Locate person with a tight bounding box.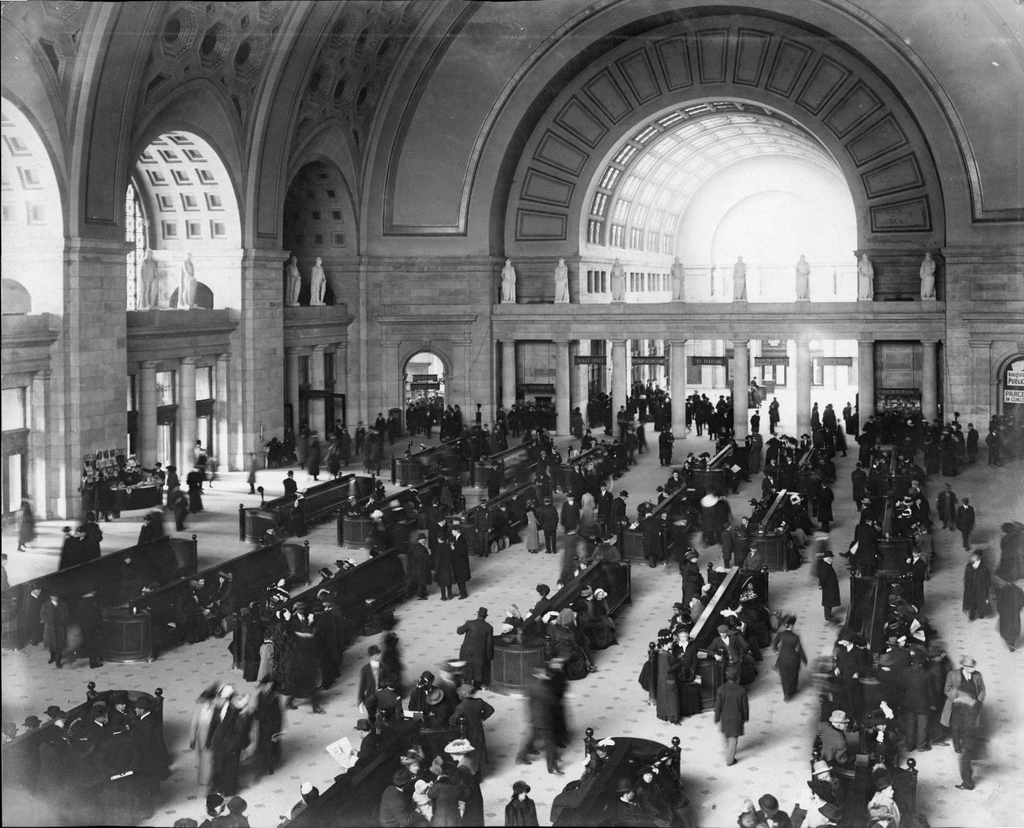
{"left": 848, "top": 399, "right": 909, "bottom": 569}.
